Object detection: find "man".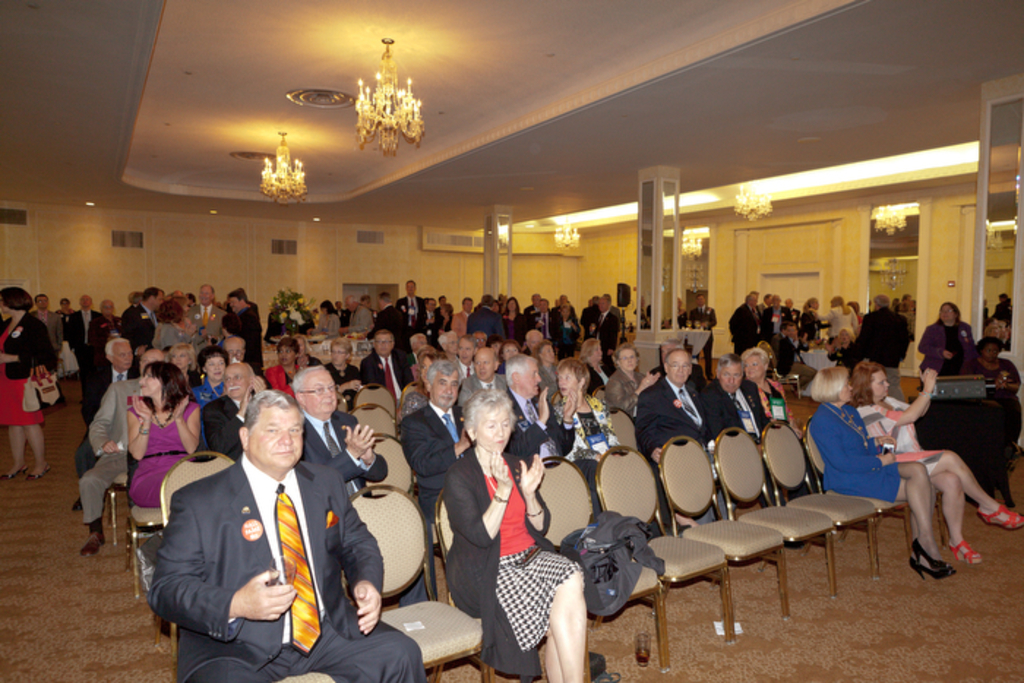
box=[142, 383, 374, 674].
